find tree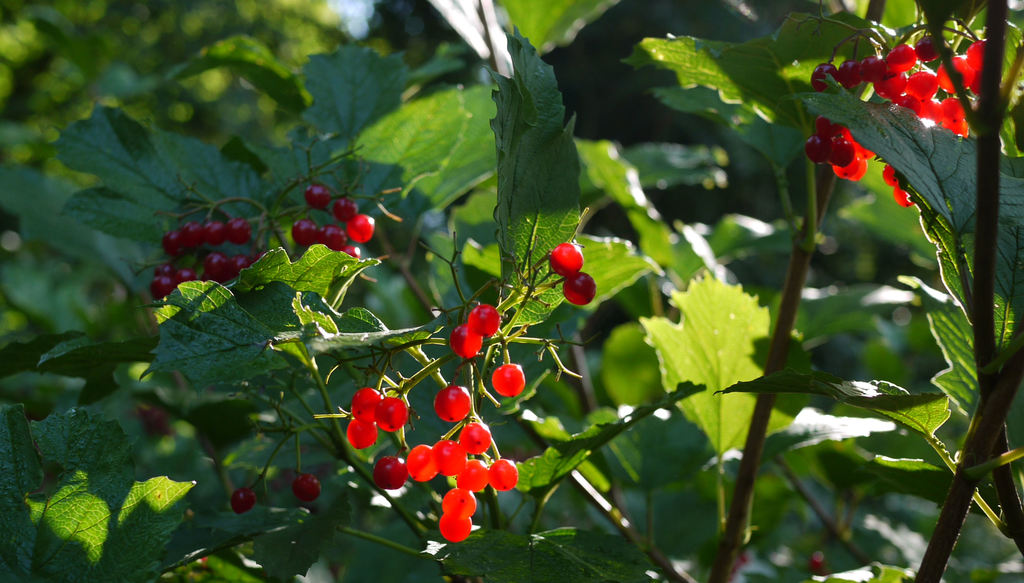
0, 0, 1023, 582
